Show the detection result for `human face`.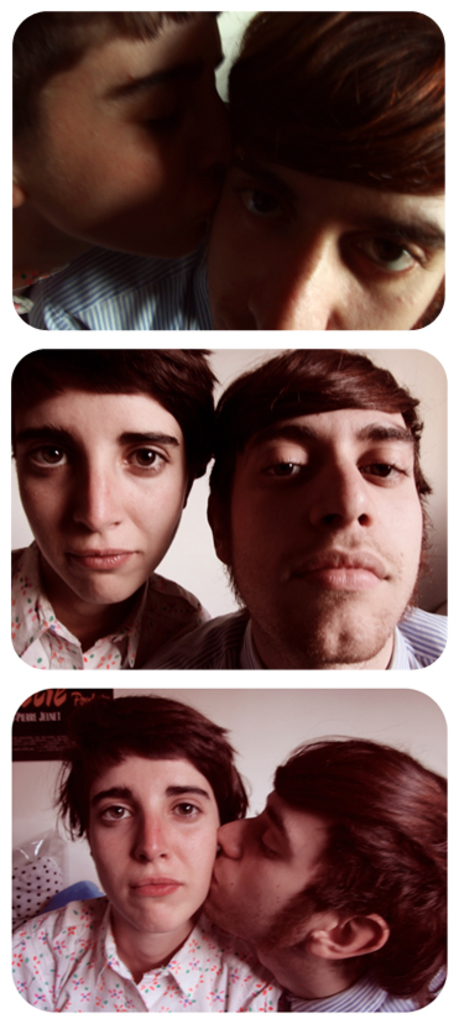
box(20, 12, 229, 261).
